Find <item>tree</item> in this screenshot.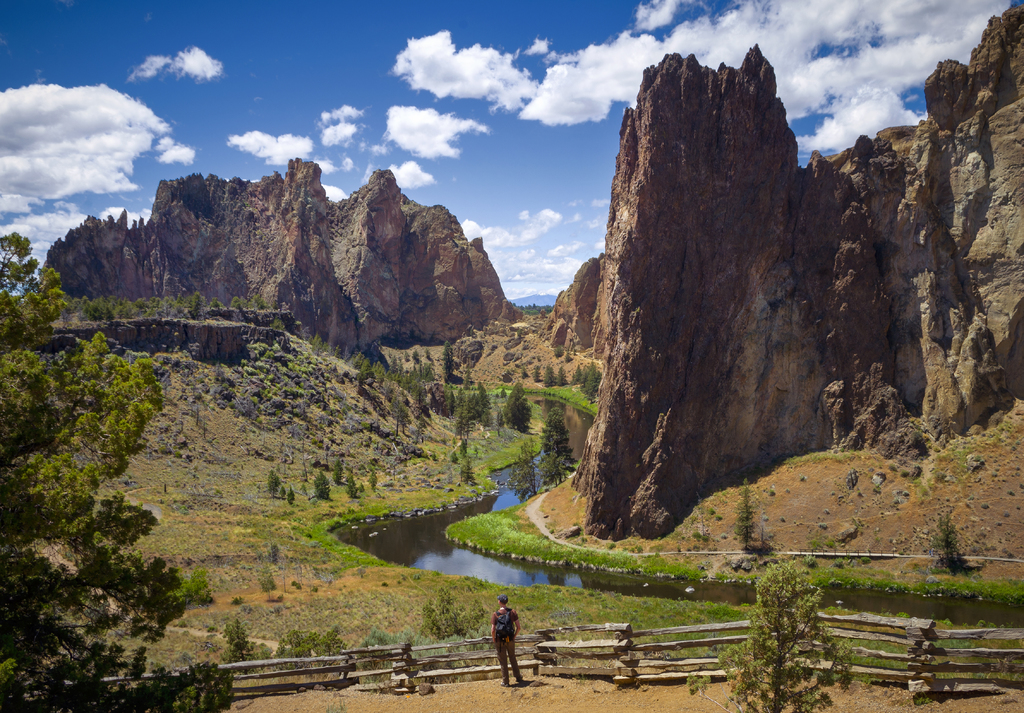
The bounding box for <item>tree</item> is 271/471/281/496.
